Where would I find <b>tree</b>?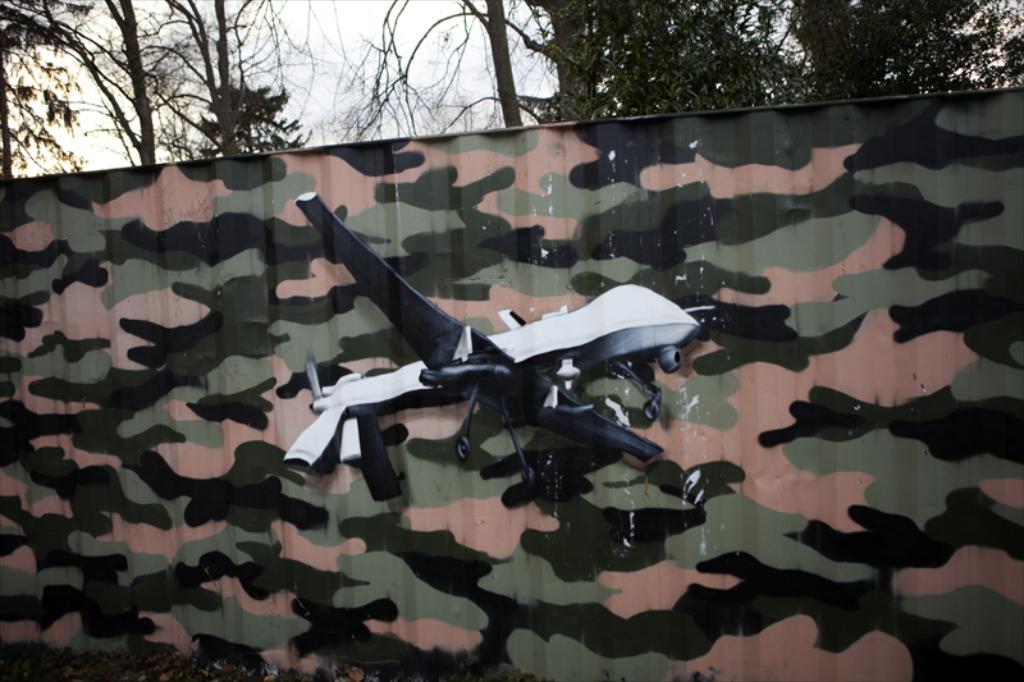
At (x1=196, y1=81, x2=305, y2=163).
